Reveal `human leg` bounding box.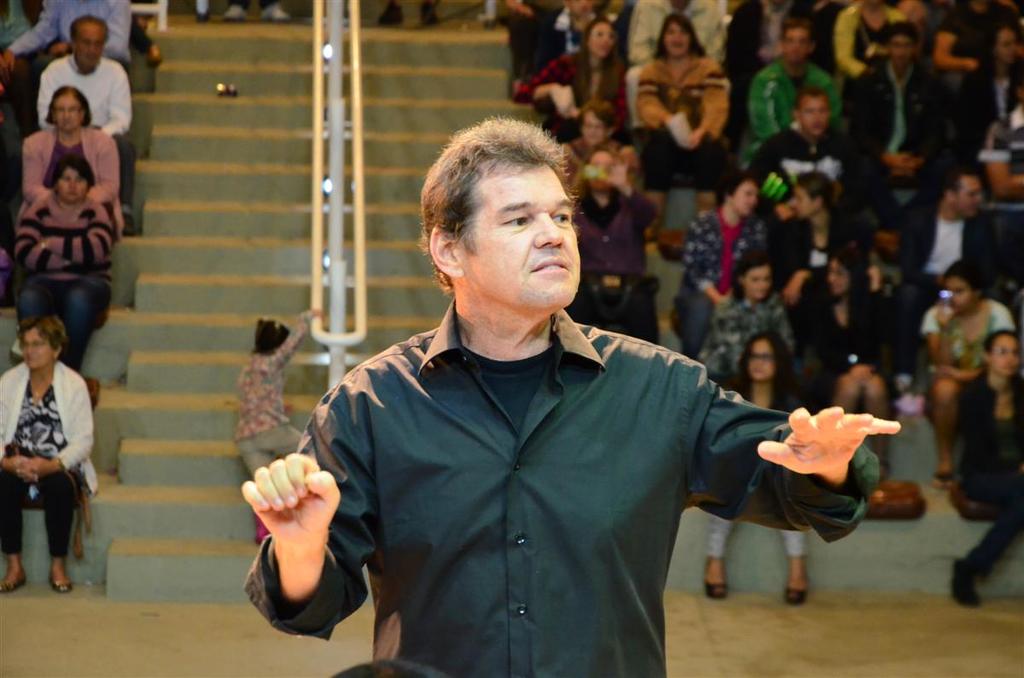
Revealed: (left=833, top=375, right=863, bottom=414).
